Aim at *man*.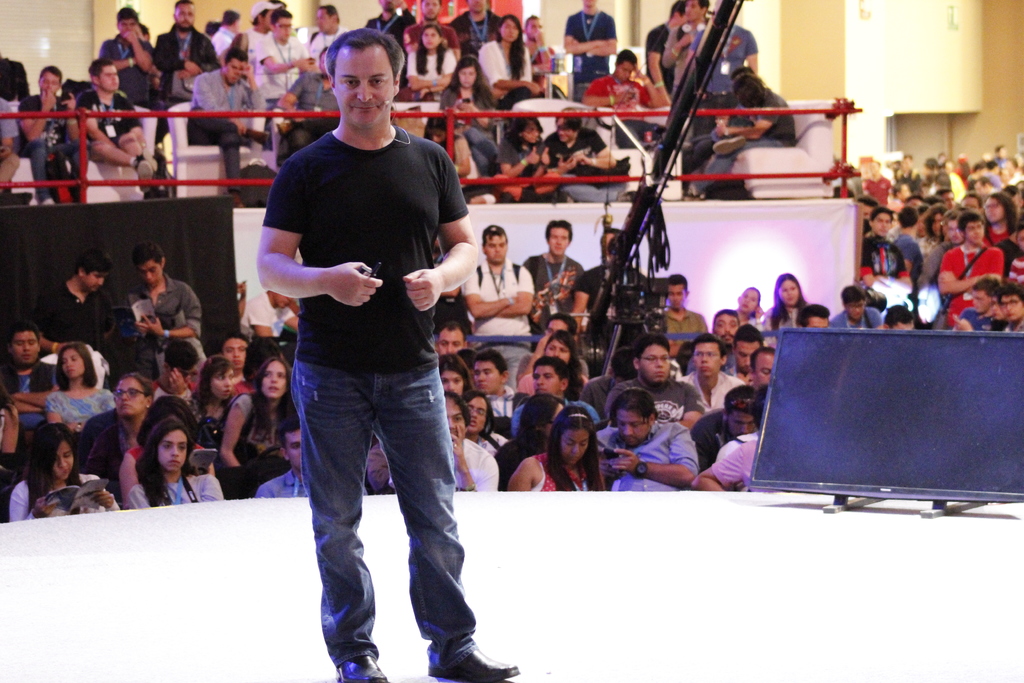
Aimed at 74,58,146,186.
